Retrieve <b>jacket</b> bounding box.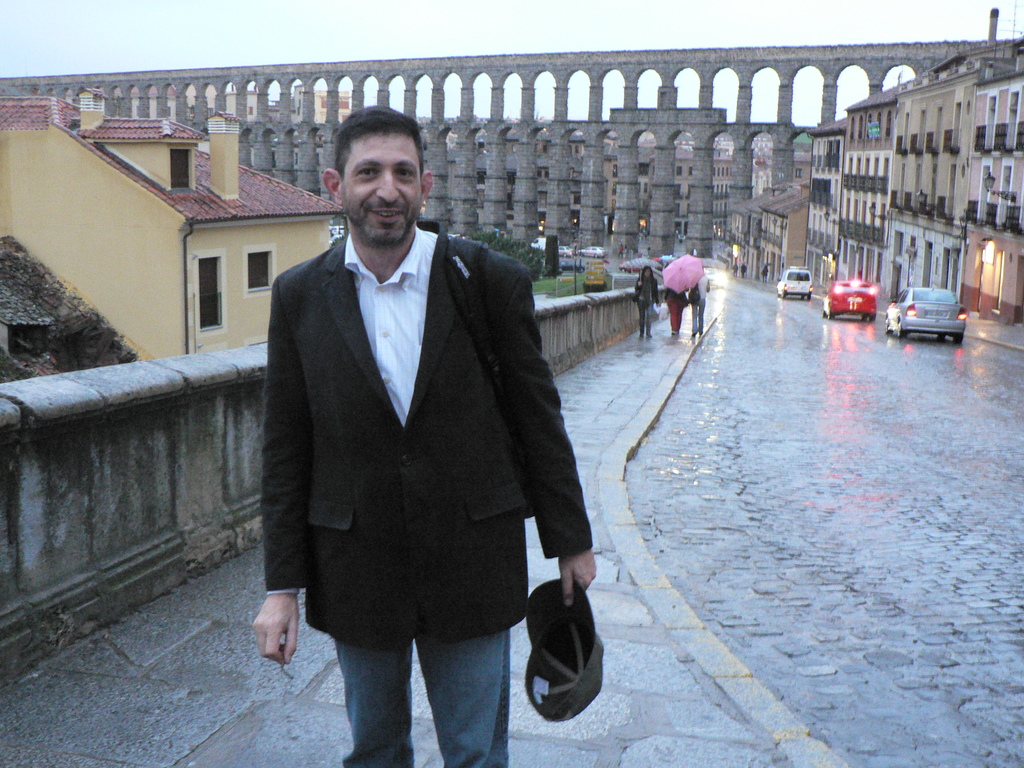
Bounding box: [269, 221, 593, 644].
